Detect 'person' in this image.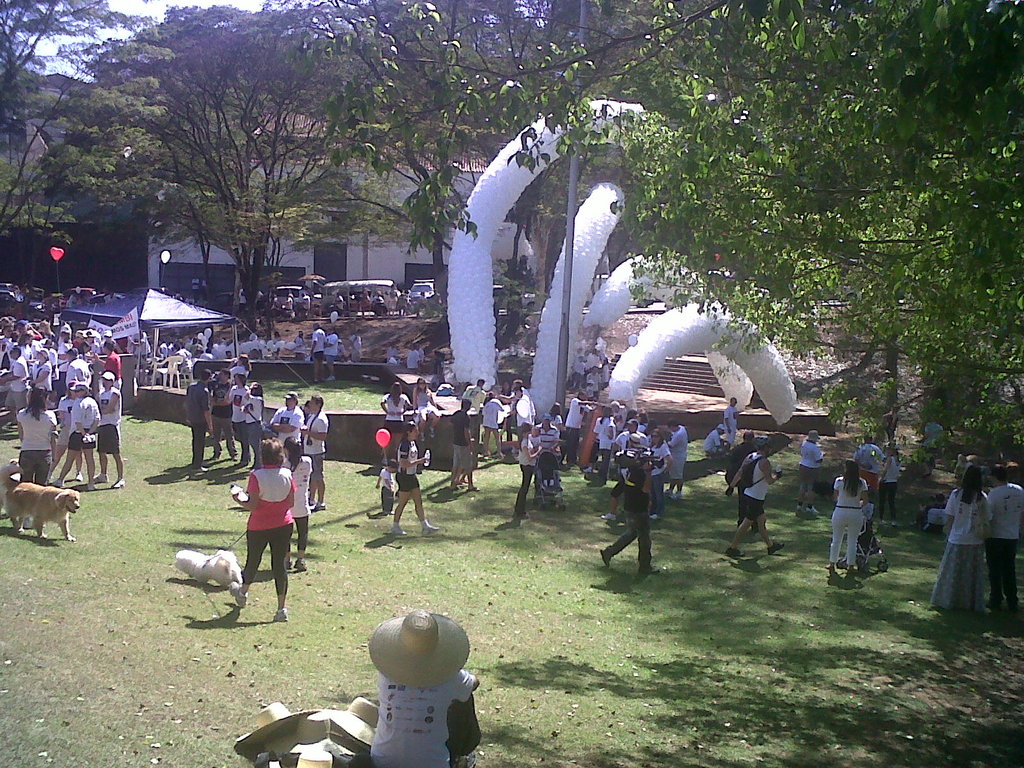
Detection: [x1=23, y1=367, x2=121, y2=494].
